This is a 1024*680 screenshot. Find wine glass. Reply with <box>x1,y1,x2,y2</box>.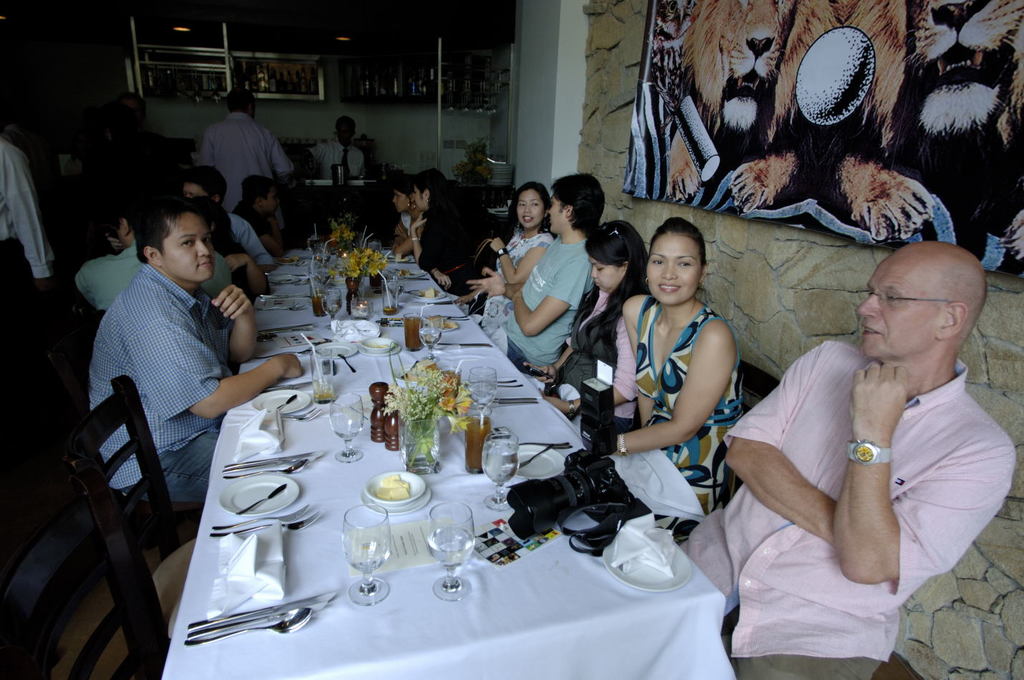
<box>345,507,388,608</box>.
